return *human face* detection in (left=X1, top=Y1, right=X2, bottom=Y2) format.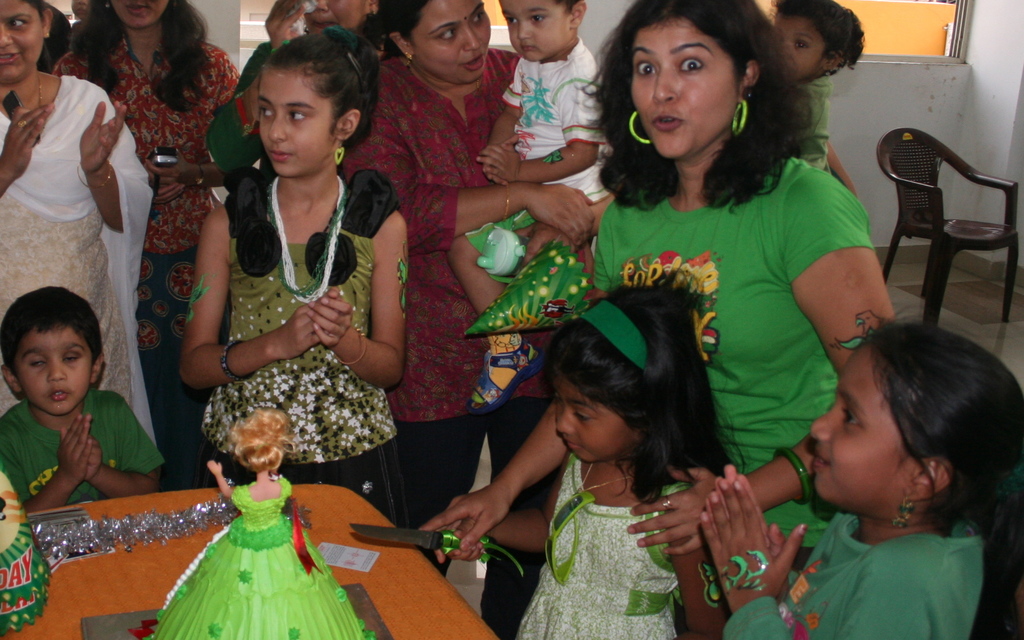
(left=305, top=0, right=365, bottom=37).
